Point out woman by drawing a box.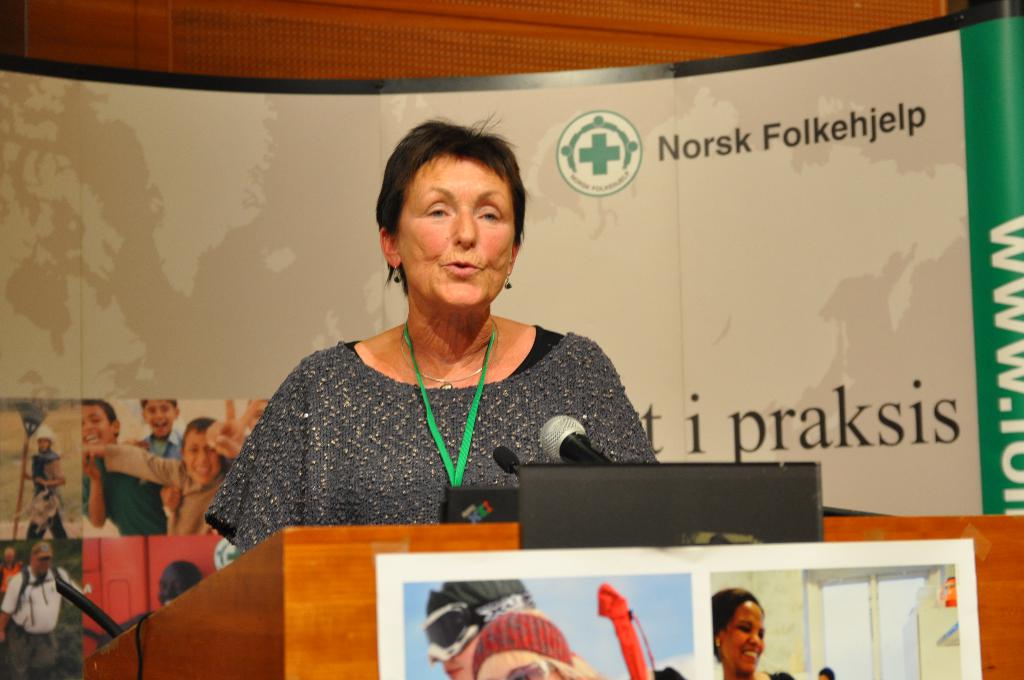
locate(211, 134, 687, 564).
